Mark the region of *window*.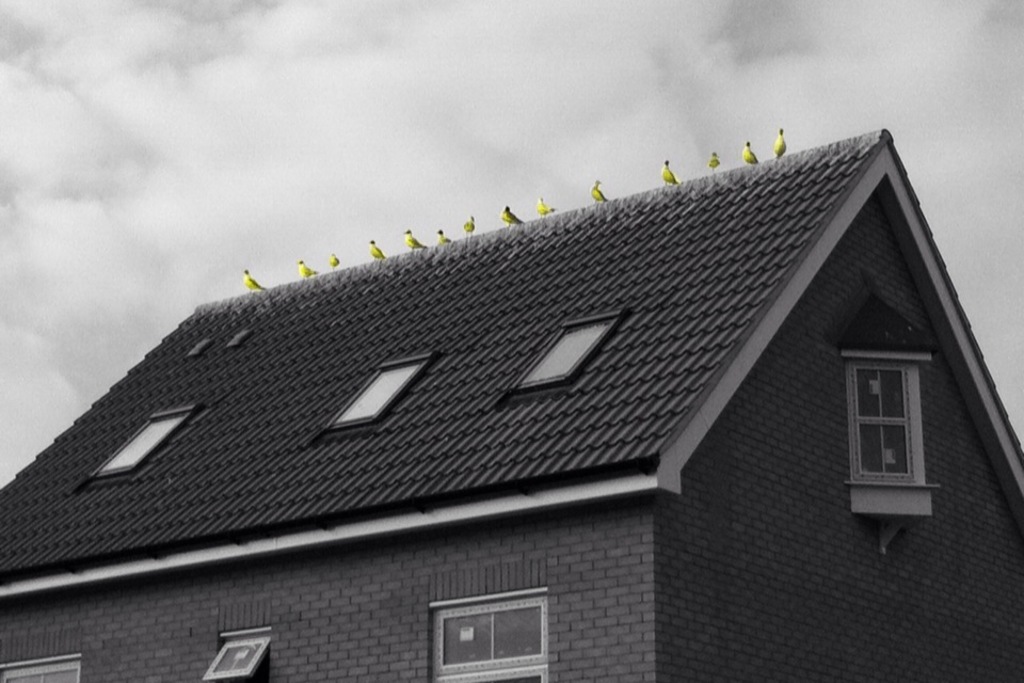
Region: region(509, 304, 633, 406).
